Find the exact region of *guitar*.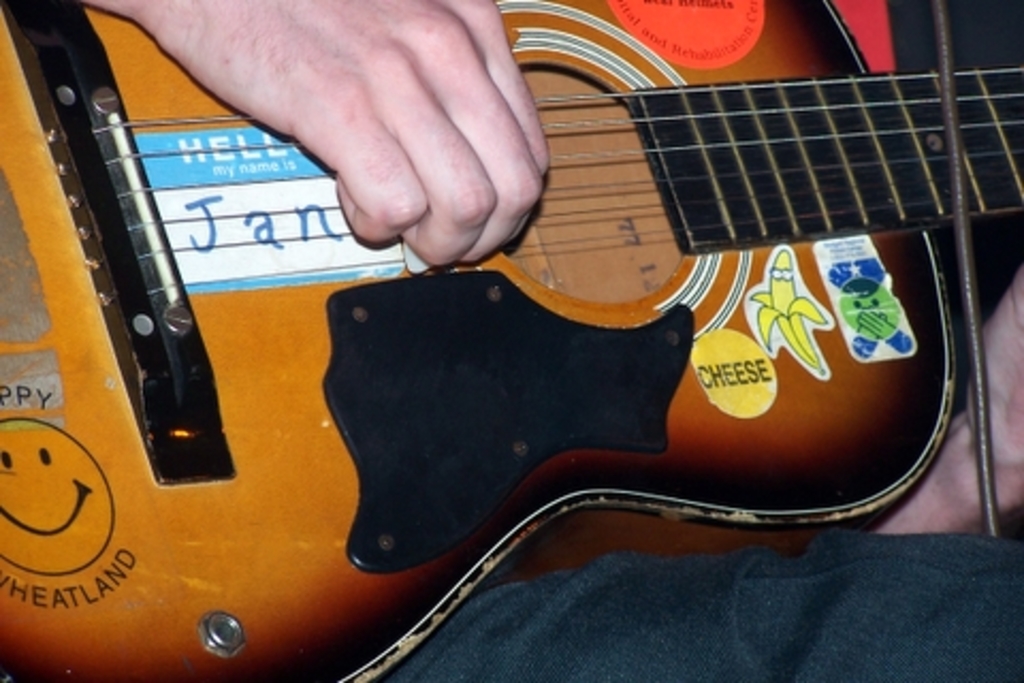
Exact region: 0 0 998 682.
